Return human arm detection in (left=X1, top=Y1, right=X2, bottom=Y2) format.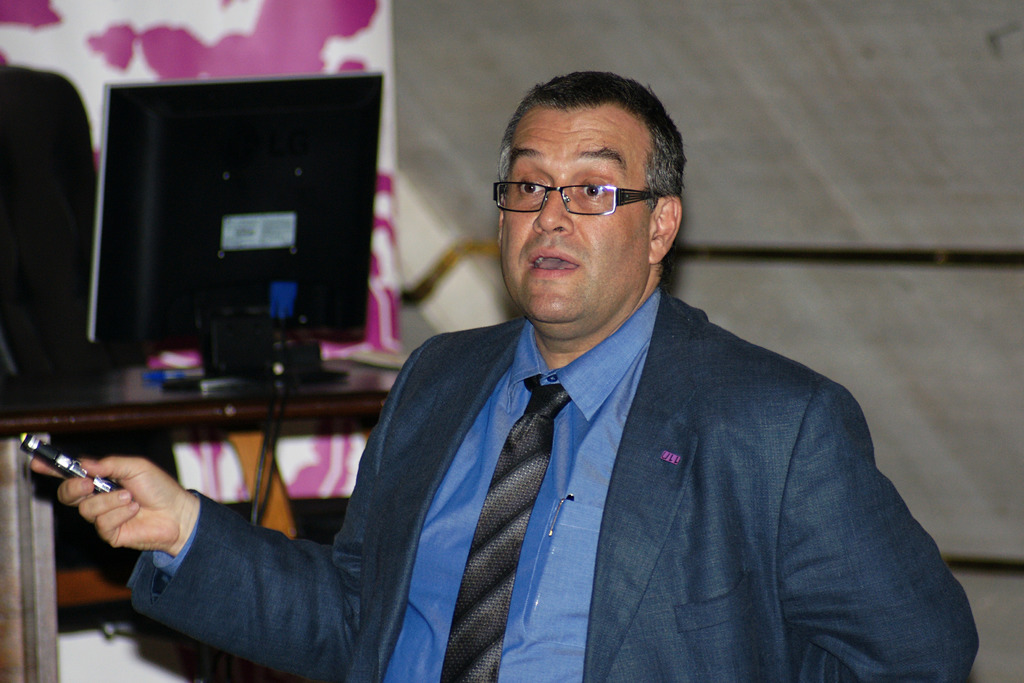
(left=769, top=381, right=982, bottom=682).
